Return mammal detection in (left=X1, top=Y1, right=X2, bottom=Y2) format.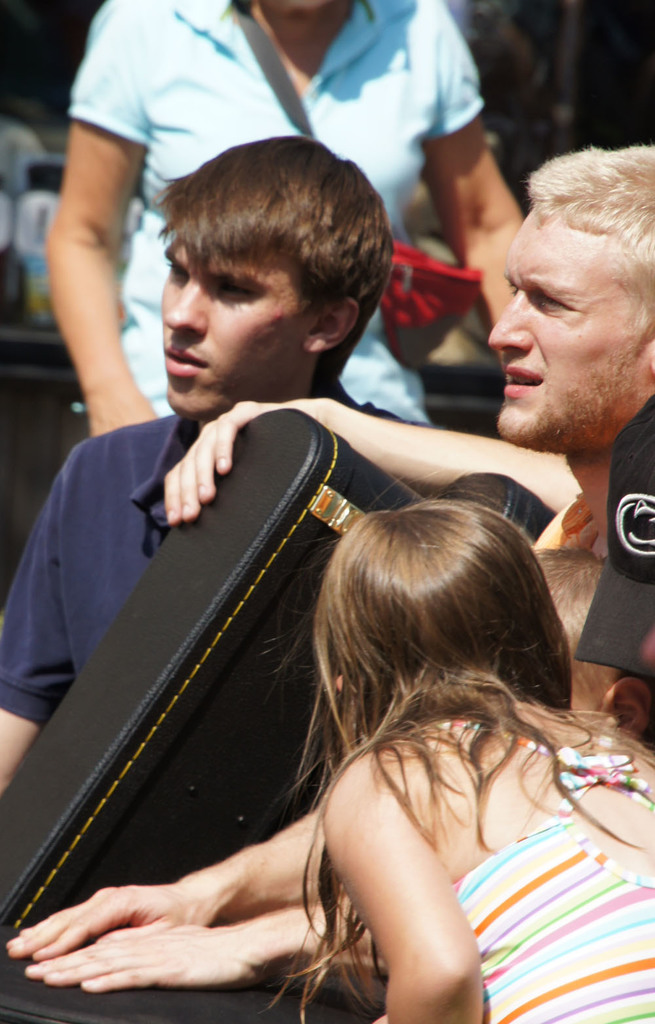
(left=50, top=0, right=527, bottom=434).
